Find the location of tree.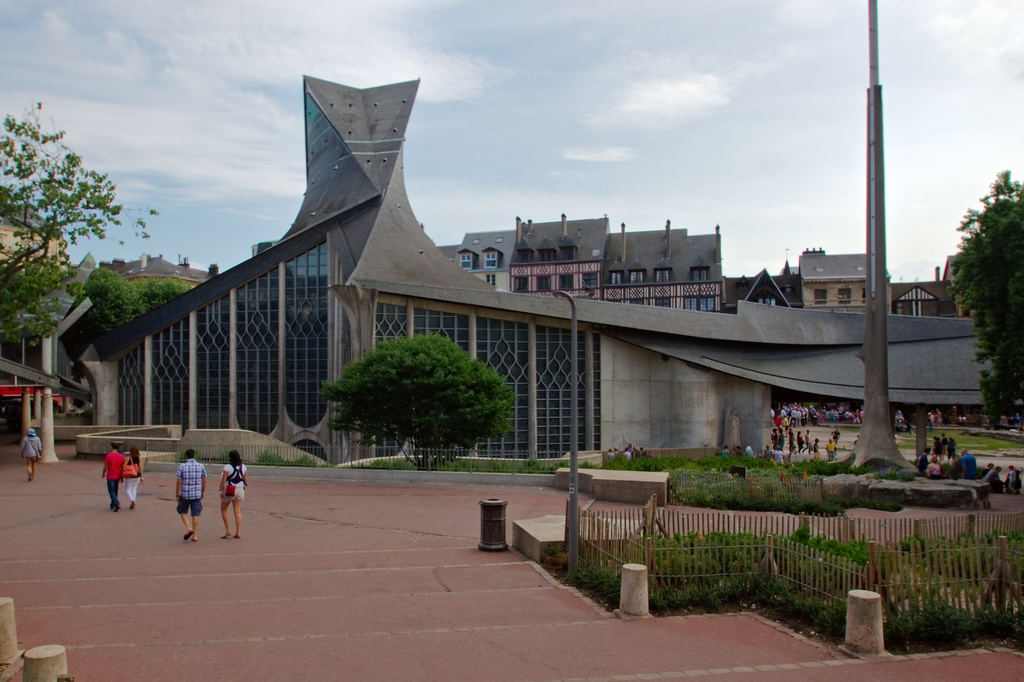
Location: 950, 166, 1023, 429.
